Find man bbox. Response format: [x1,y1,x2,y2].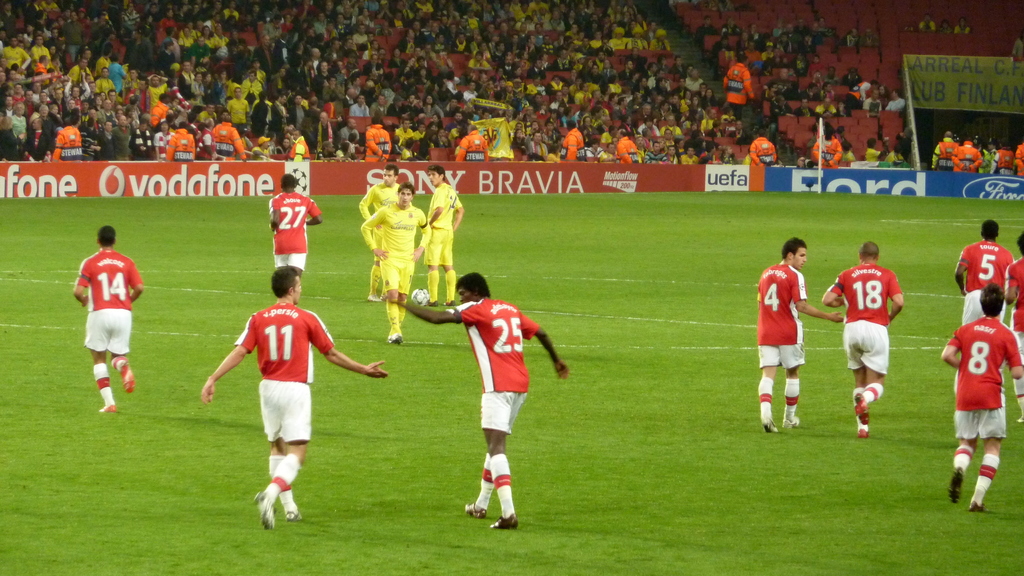
[264,170,324,280].
